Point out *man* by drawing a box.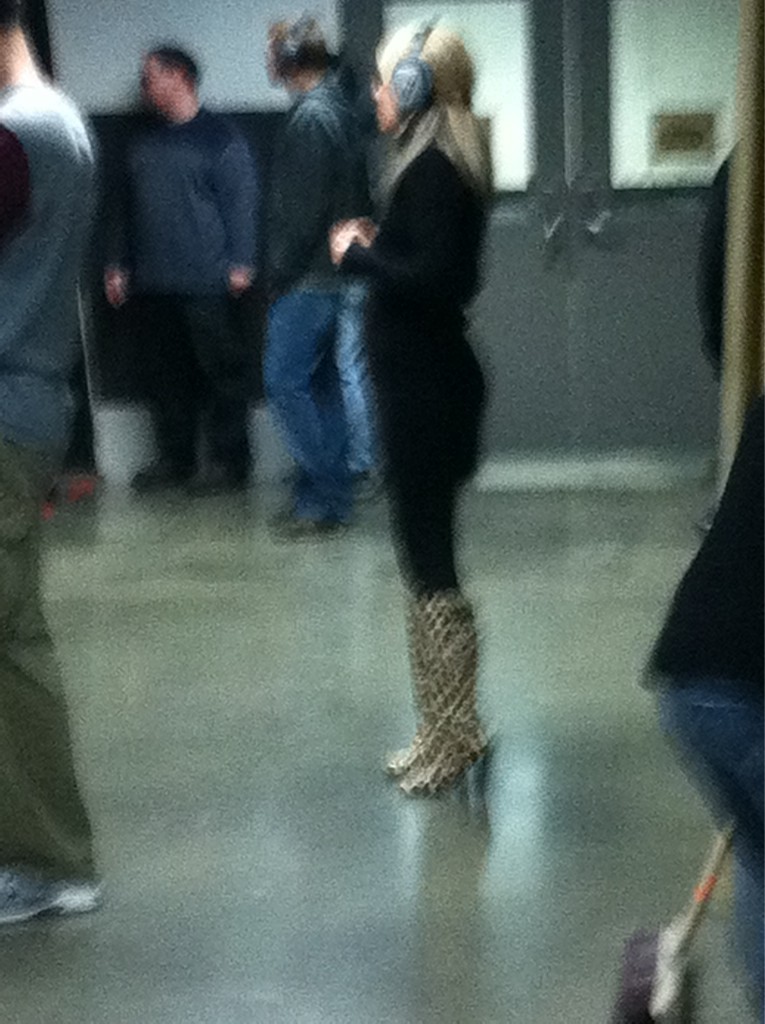
crop(78, 25, 287, 522).
